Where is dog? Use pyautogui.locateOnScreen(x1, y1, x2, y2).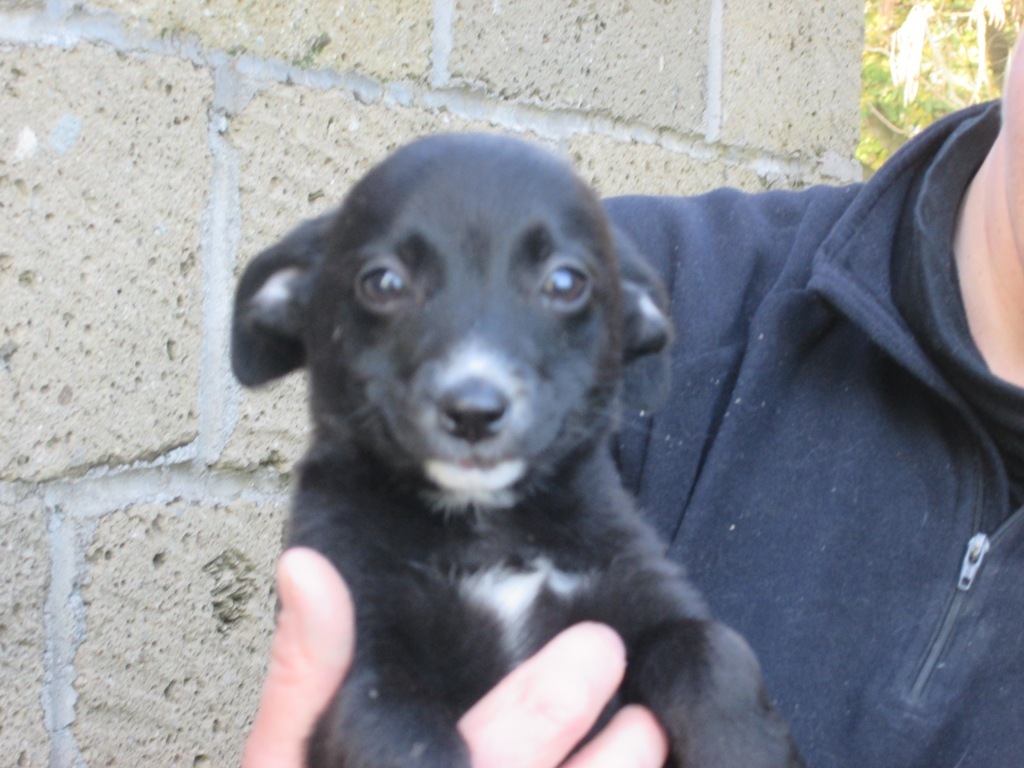
pyautogui.locateOnScreen(225, 124, 811, 767).
